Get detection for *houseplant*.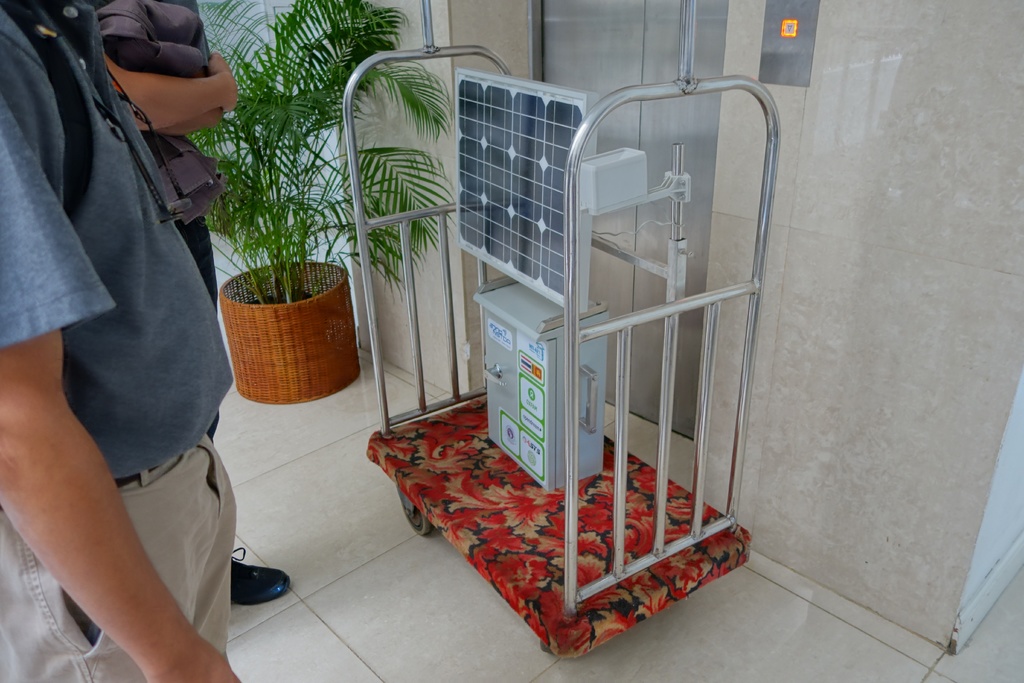
Detection: BBox(182, 0, 455, 406).
